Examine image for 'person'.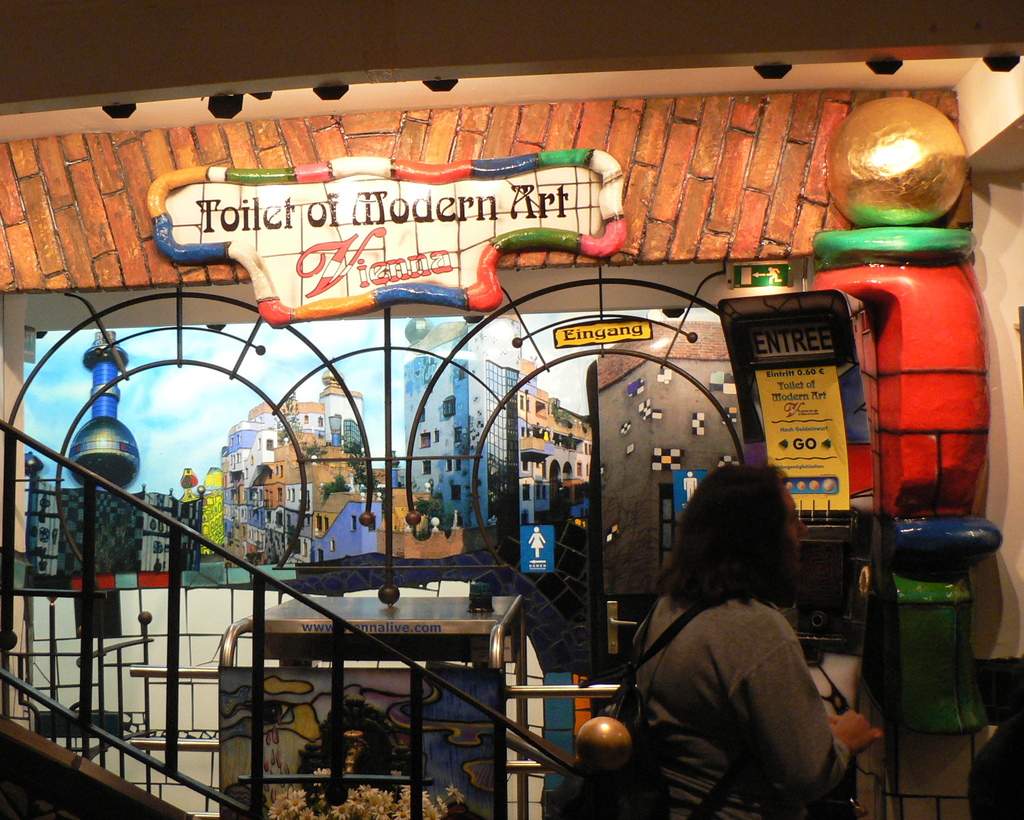
Examination result: detection(618, 469, 840, 819).
